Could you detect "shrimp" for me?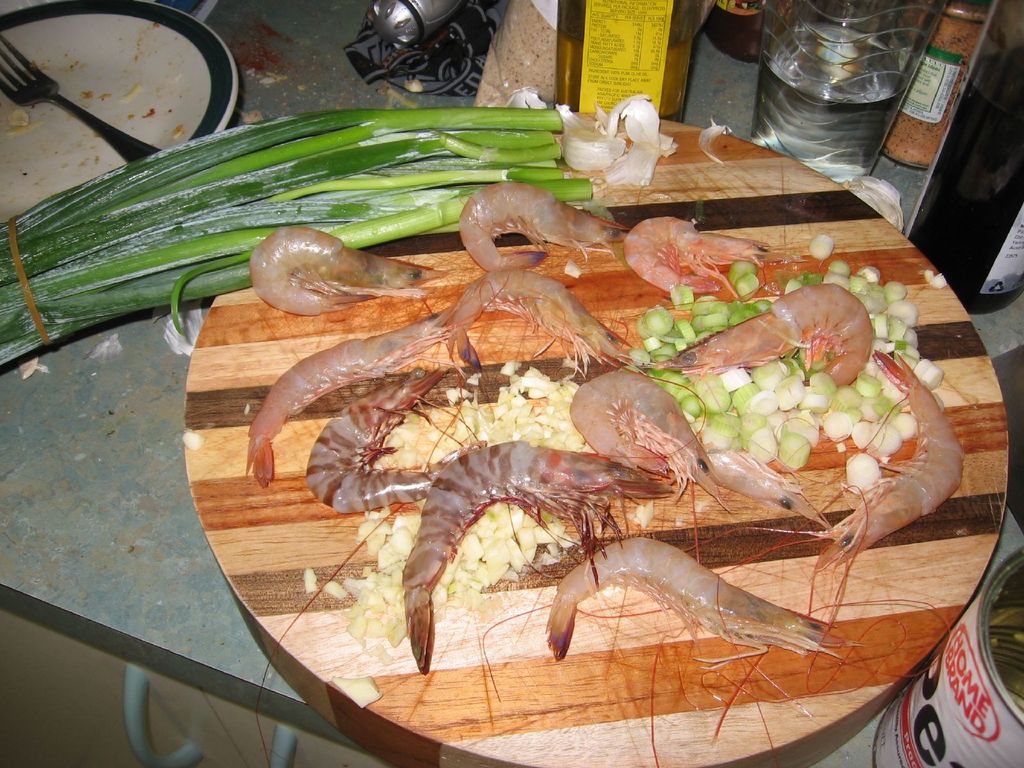
Detection result: 247/227/463/300.
